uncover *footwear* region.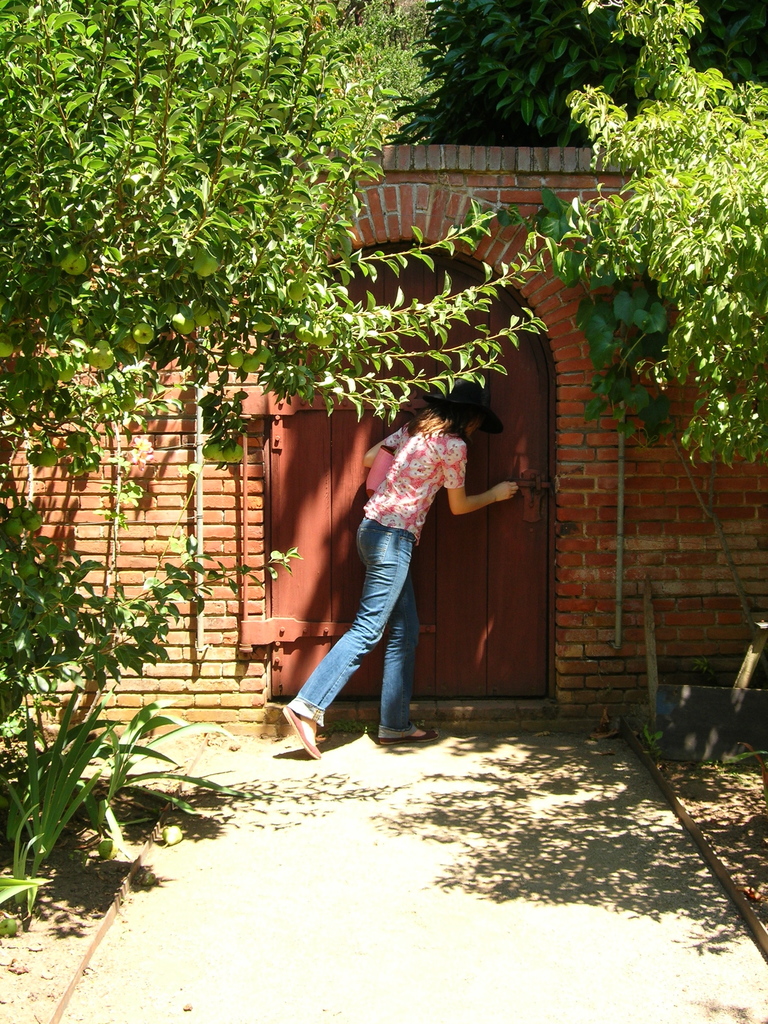
Uncovered: detection(282, 700, 324, 758).
